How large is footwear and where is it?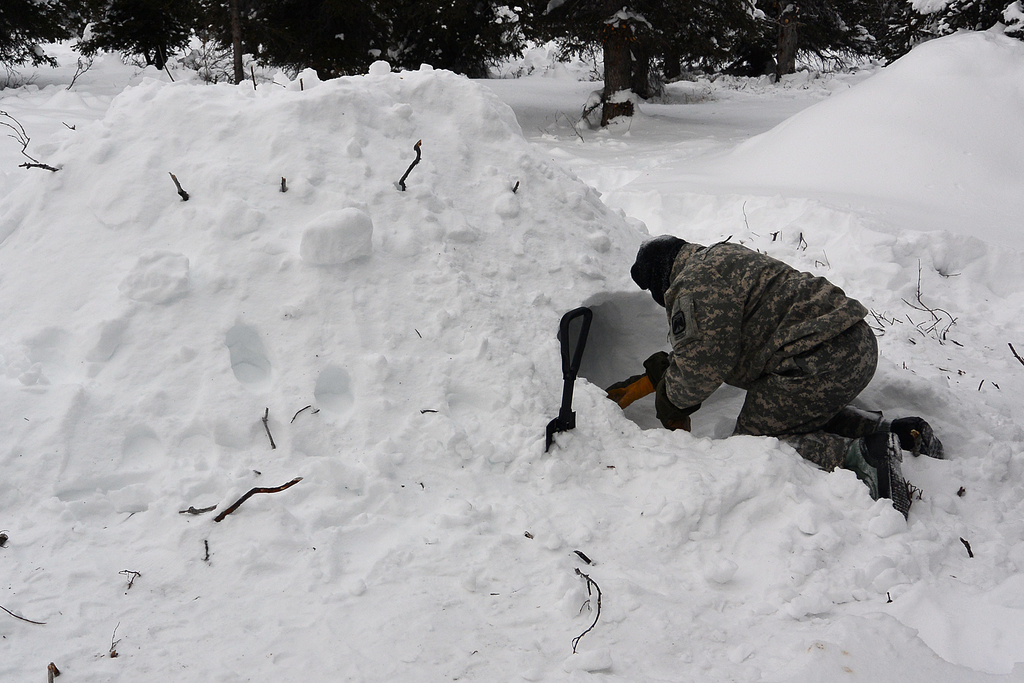
Bounding box: (891, 416, 942, 456).
